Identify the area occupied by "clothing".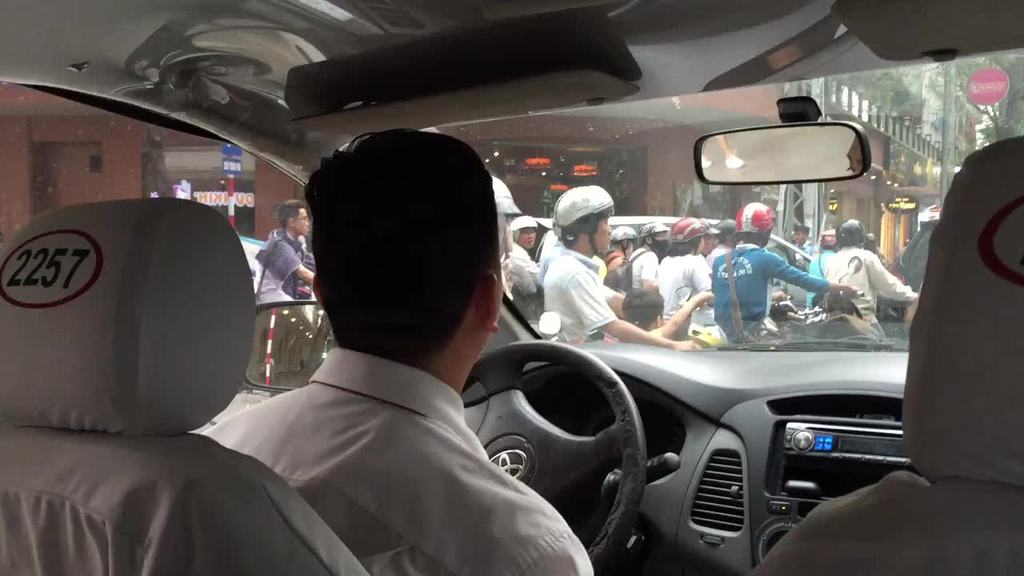
Area: bbox=(544, 249, 618, 338).
